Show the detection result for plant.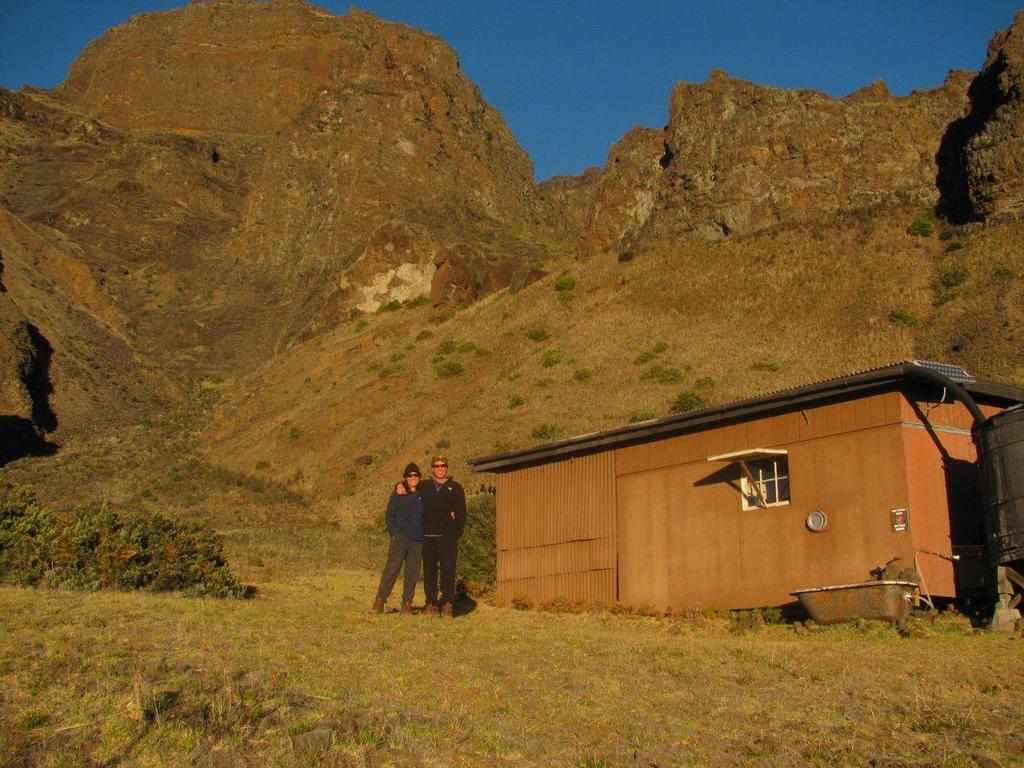
[left=946, top=313, right=983, bottom=350].
